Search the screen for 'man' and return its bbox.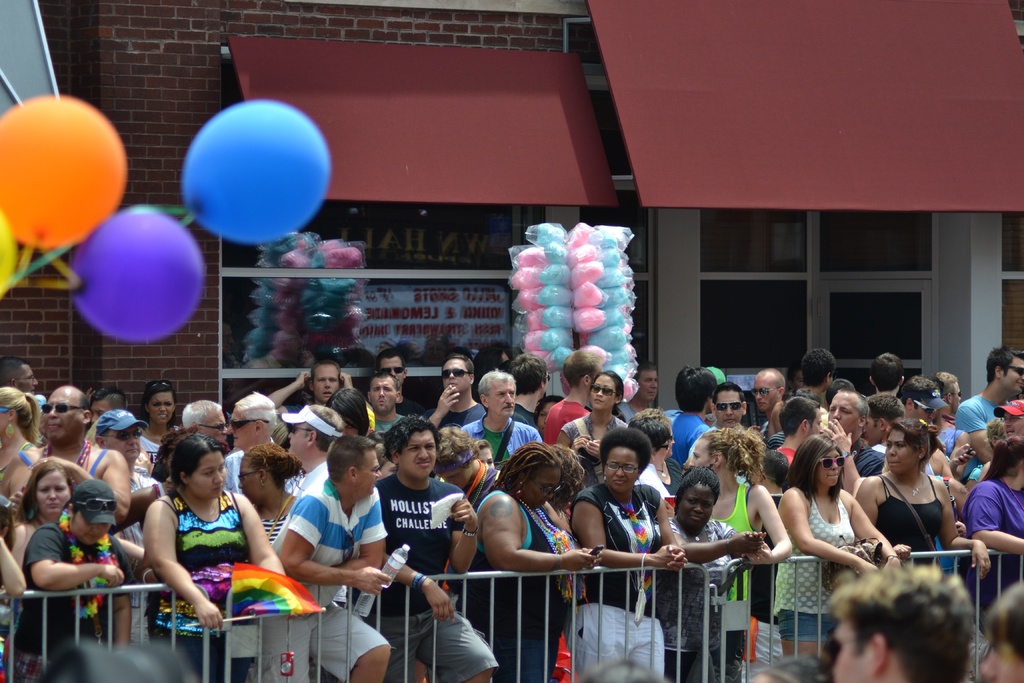
Found: [x1=952, y1=352, x2=1023, y2=509].
